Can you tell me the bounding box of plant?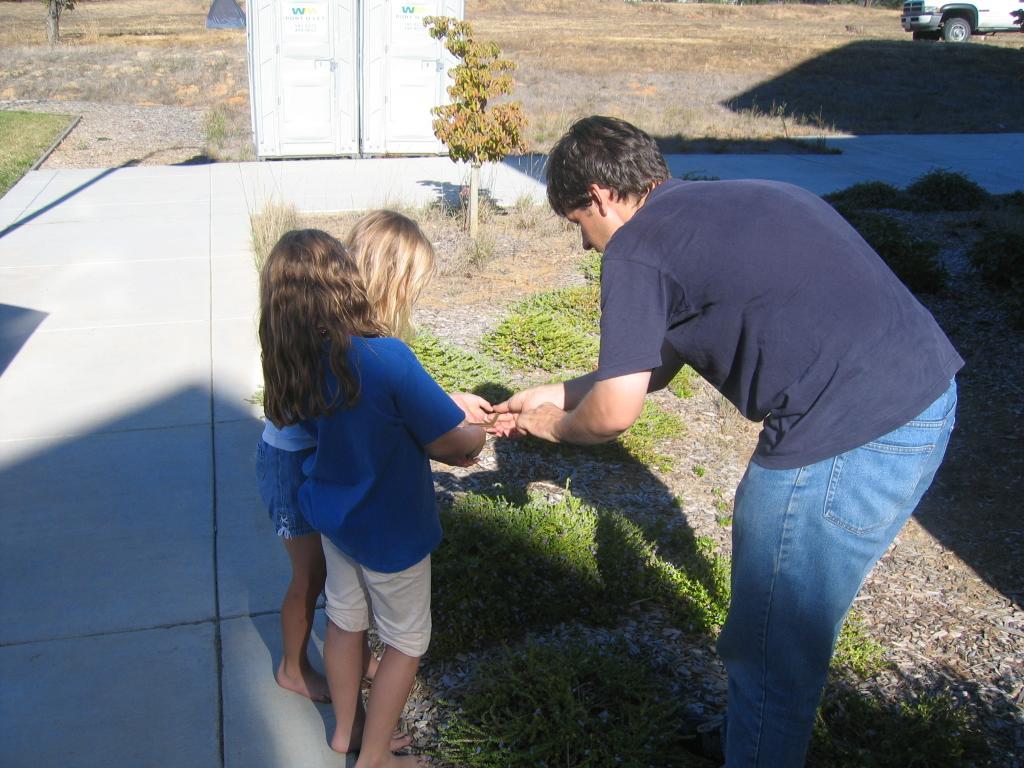
711,484,733,524.
